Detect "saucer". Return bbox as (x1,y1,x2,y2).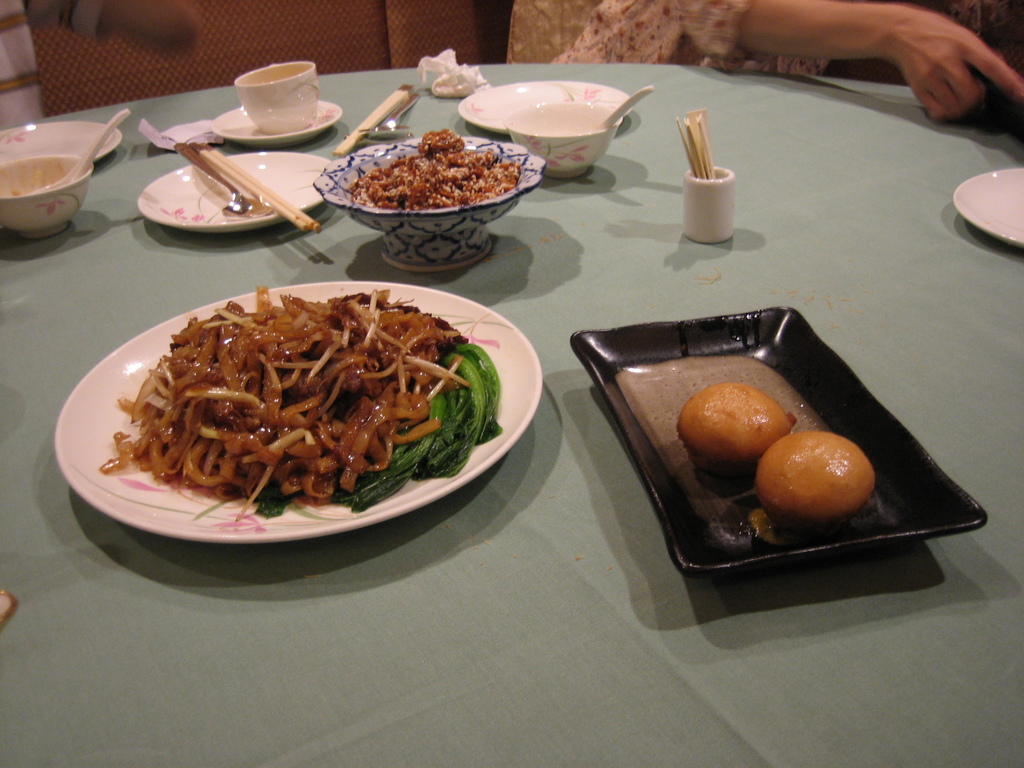
(211,104,344,150).
